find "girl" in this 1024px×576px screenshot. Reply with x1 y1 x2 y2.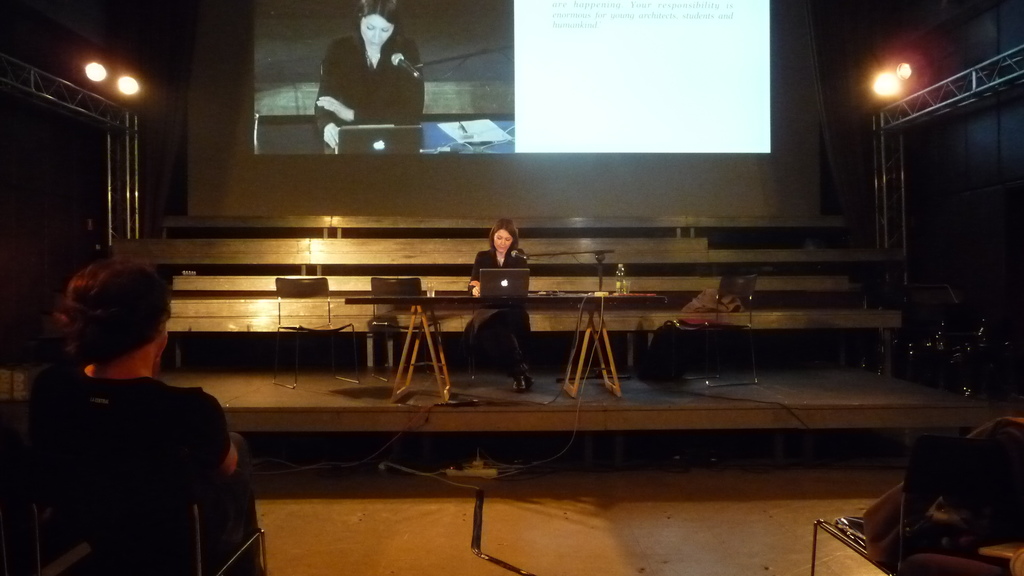
467 216 540 392.
